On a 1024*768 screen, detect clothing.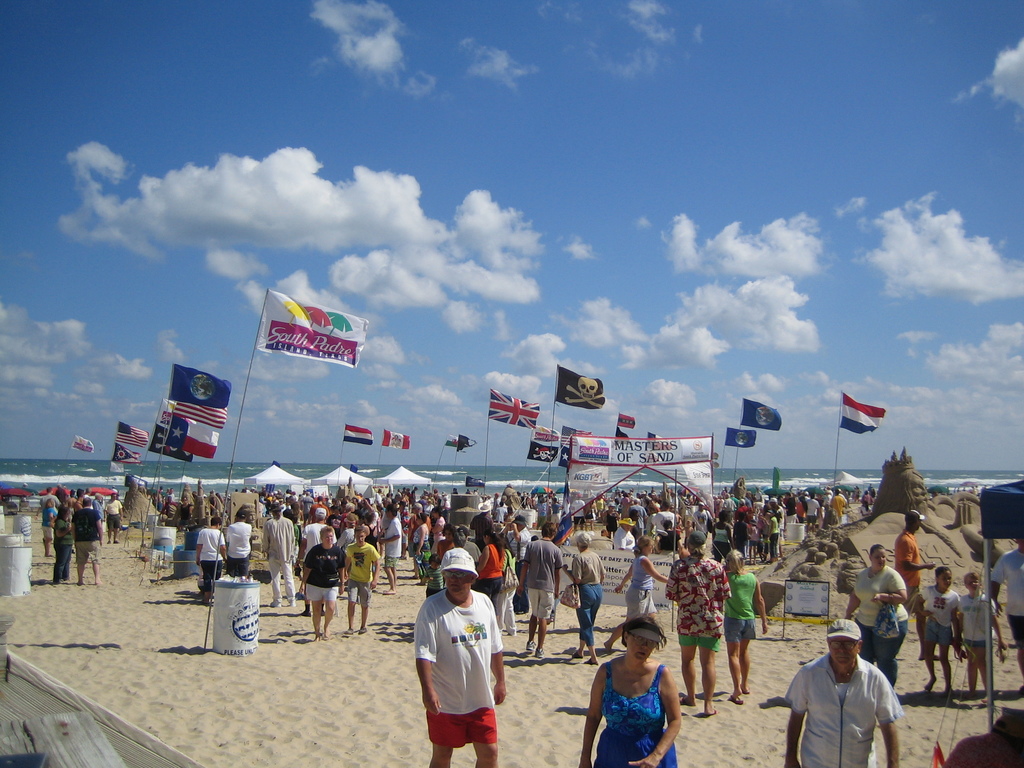
[402,511,410,551].
